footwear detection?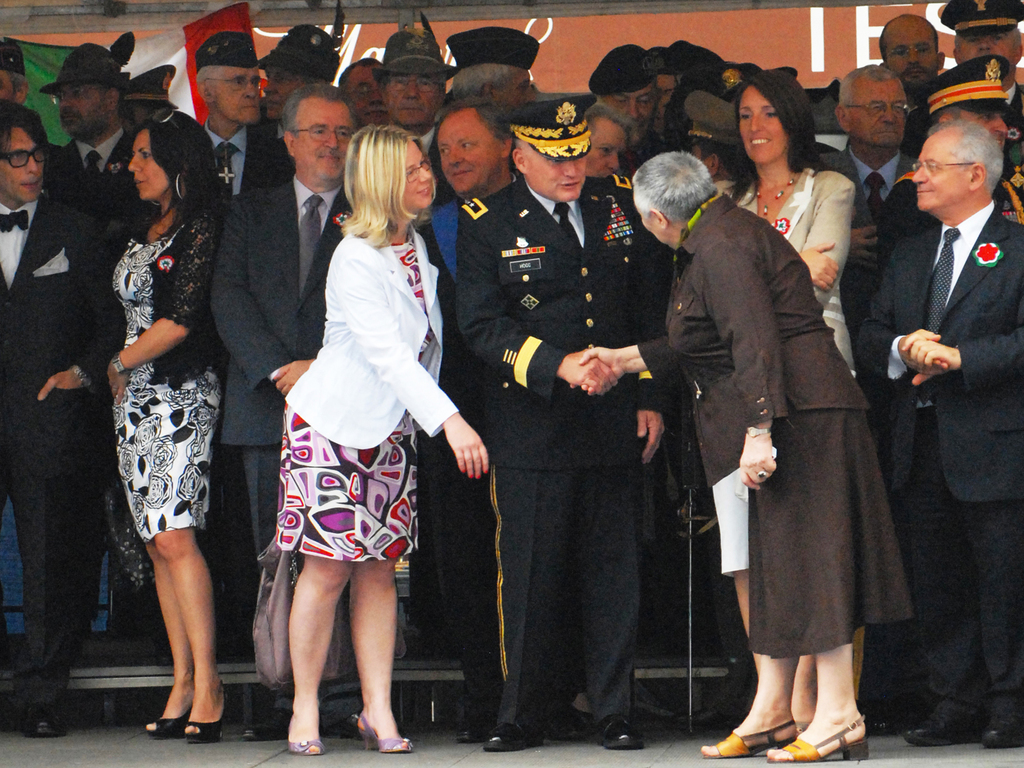
BBox(289, 734, 322, 754)
